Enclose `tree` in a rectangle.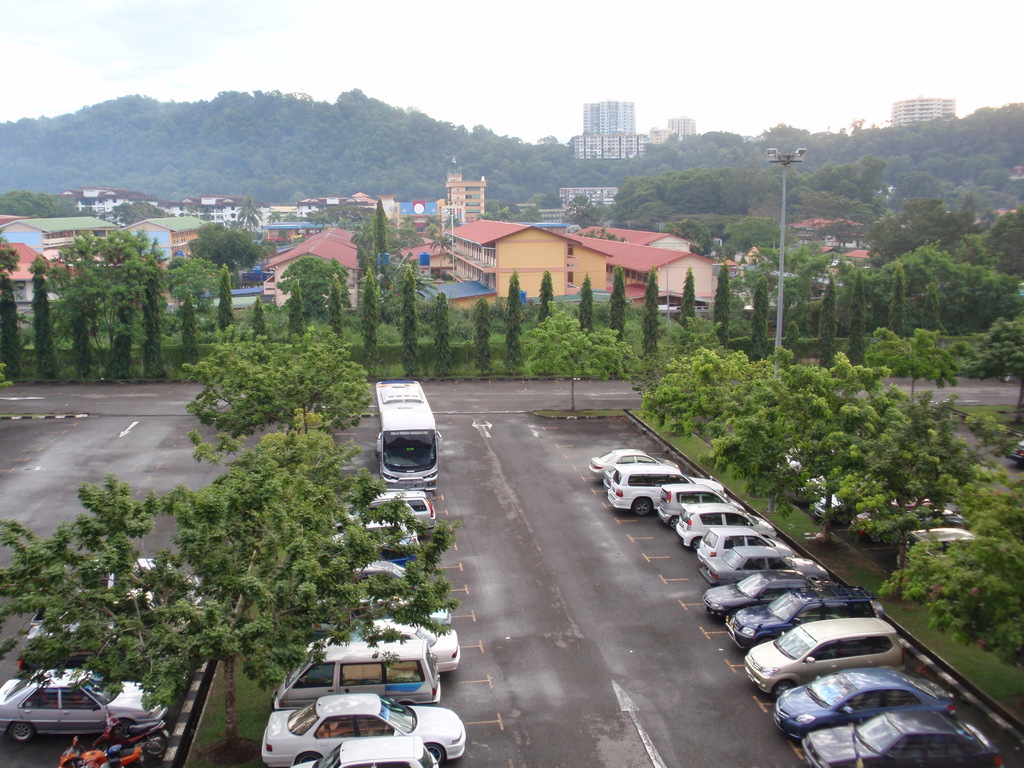
select_region(535, 269, 554, 323).
